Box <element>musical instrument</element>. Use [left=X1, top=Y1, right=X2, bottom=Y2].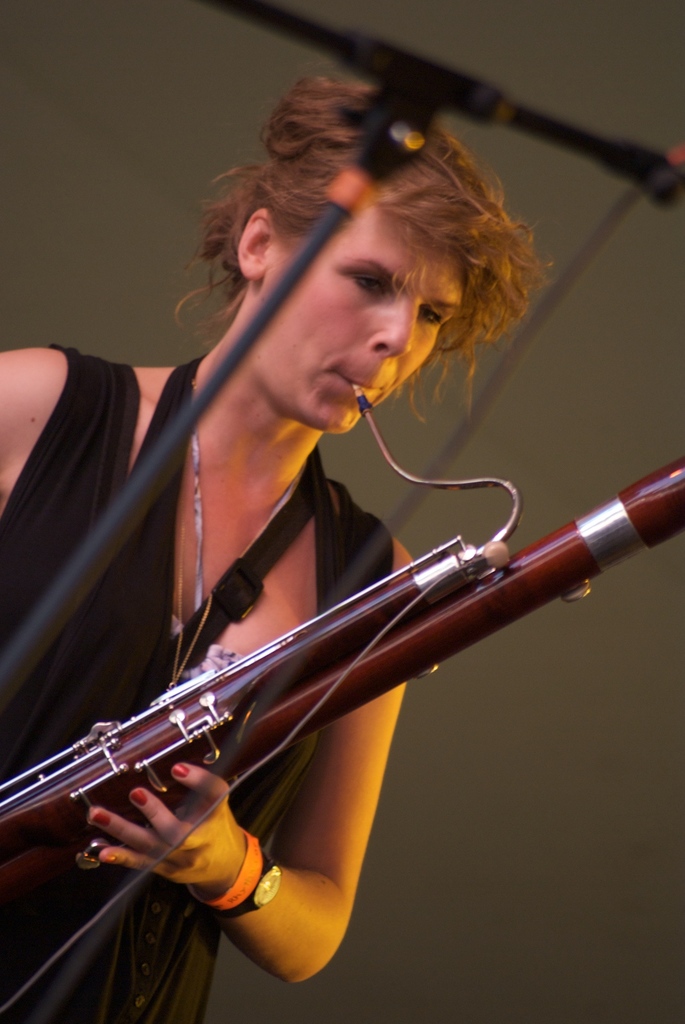
[left=0, top=479, right=684, bottom=901].
